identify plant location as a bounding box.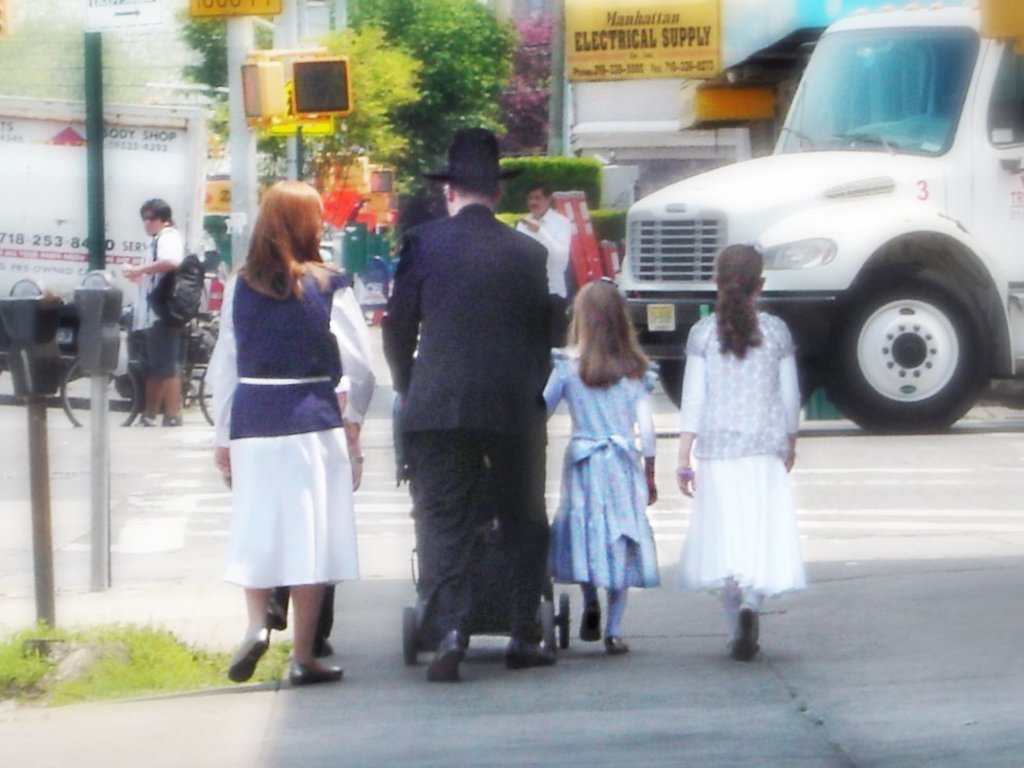
detection(591, 203, 636, 245).
